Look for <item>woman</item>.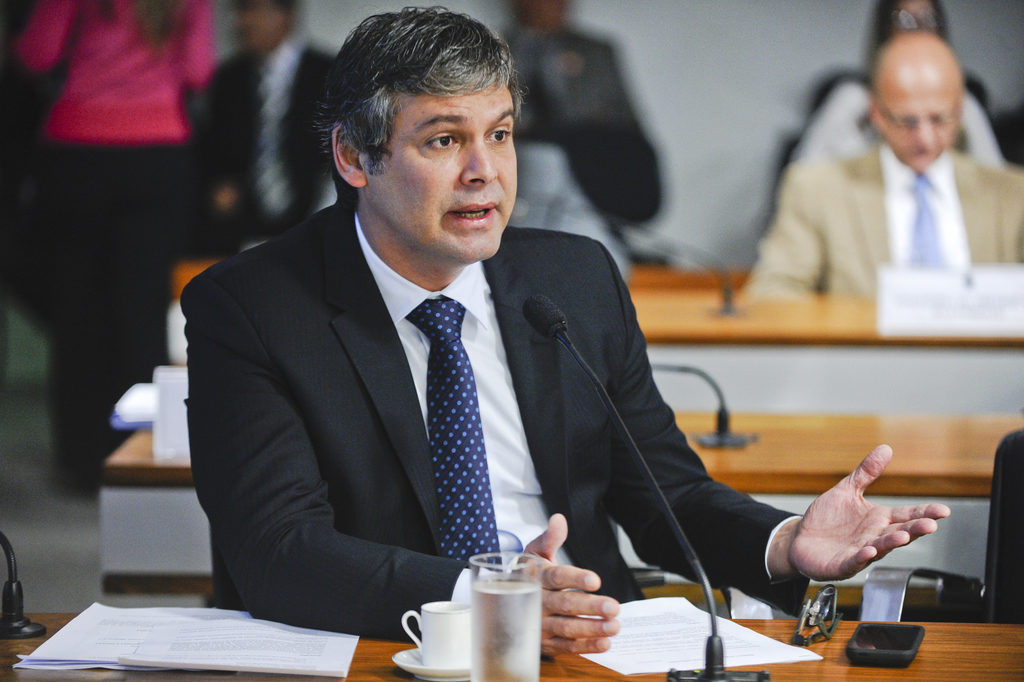
Found: x1=13 y1=0 x2=219 y2=492.
